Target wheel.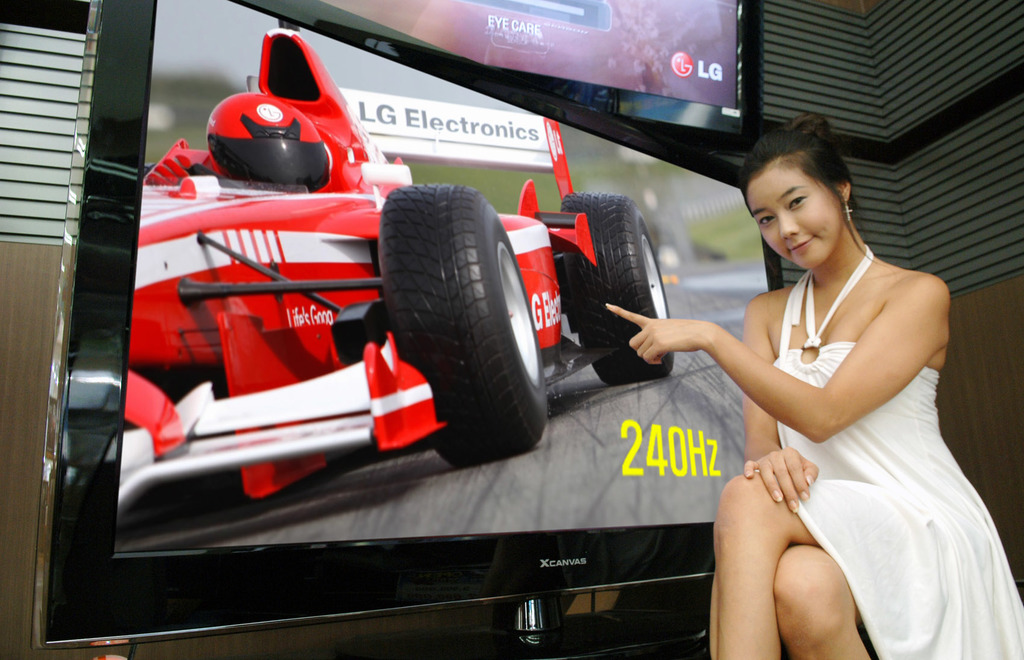
Target region: <region>564, 188, 677, 387</region>.
